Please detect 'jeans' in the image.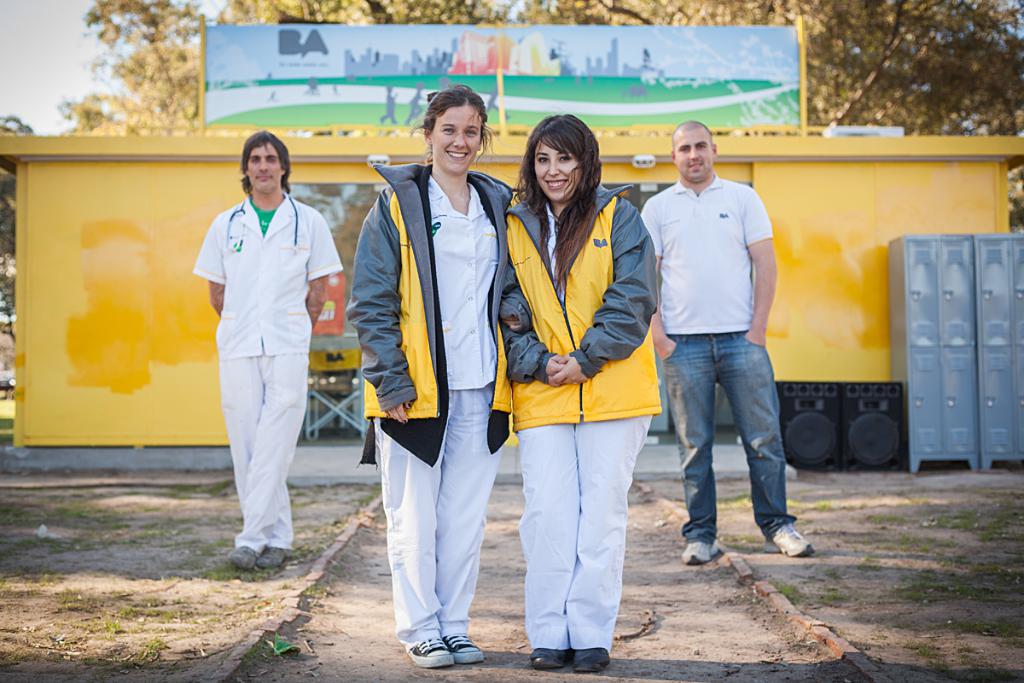
select_region(667, 325, 796, 561).
